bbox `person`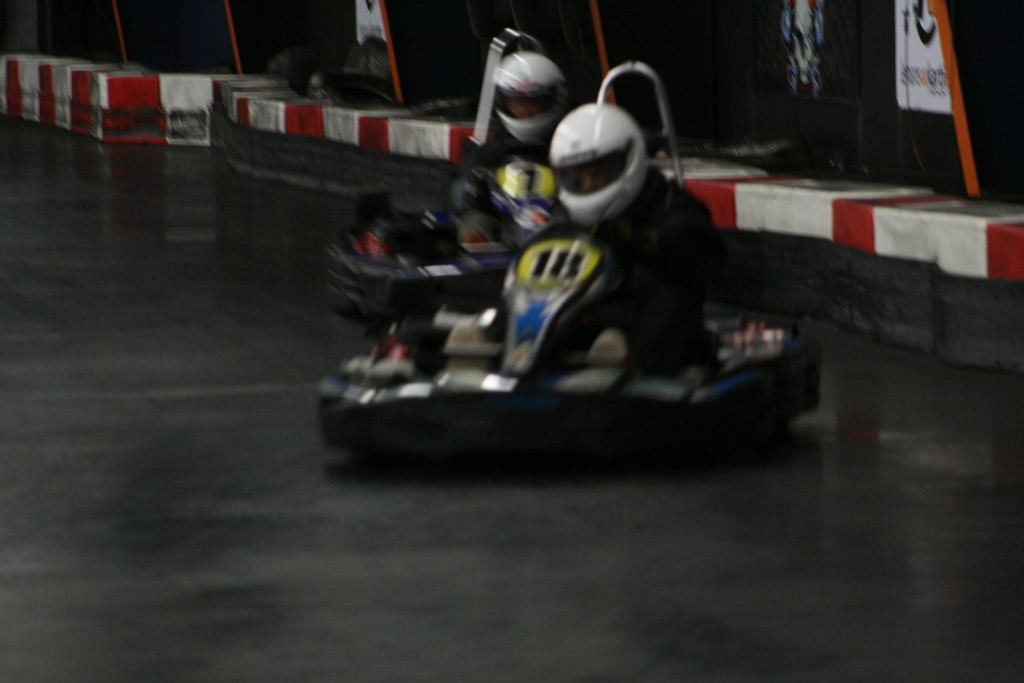
box=[477, 52, 566, 167]
